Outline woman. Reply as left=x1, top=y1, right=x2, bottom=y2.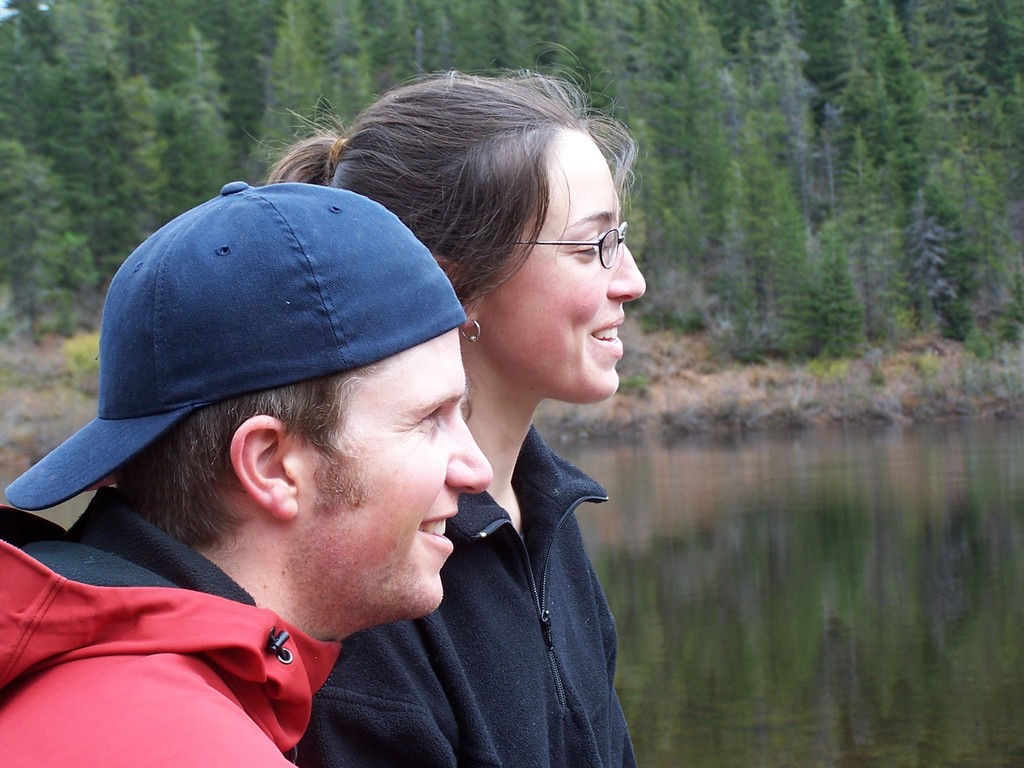
left=268, top=70, right=642, bottom=767.
